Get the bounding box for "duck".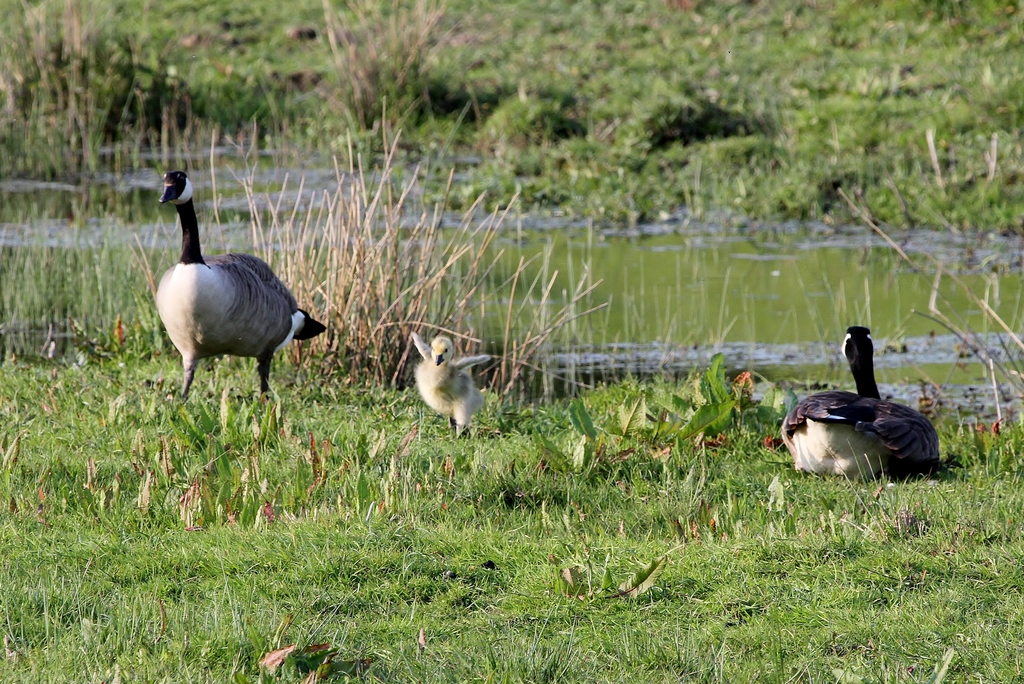
407,337,491,430.
